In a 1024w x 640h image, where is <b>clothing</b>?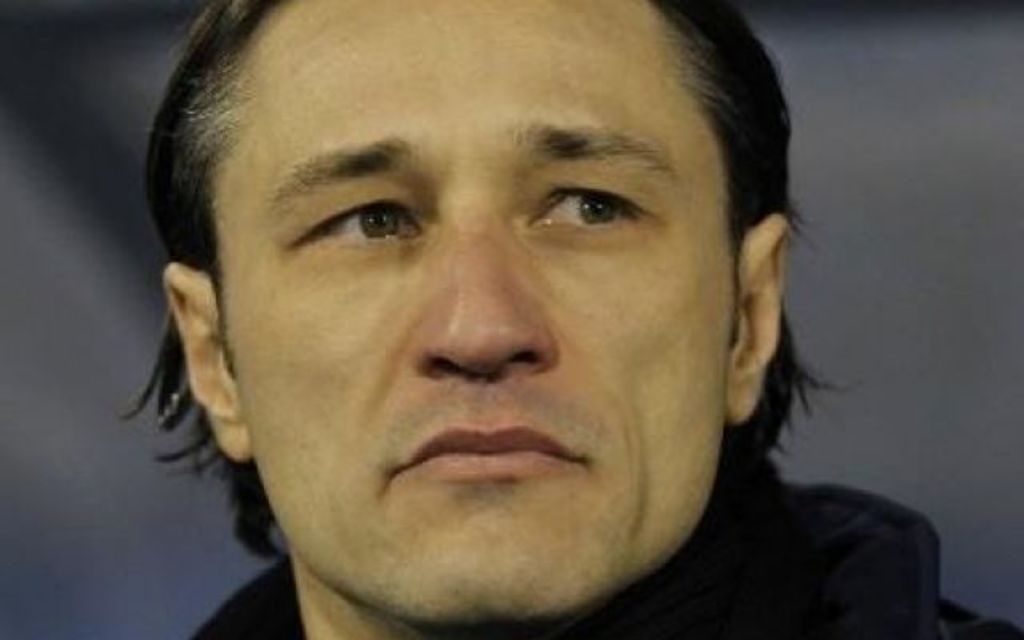
region(192, 450, 1022, 638).
